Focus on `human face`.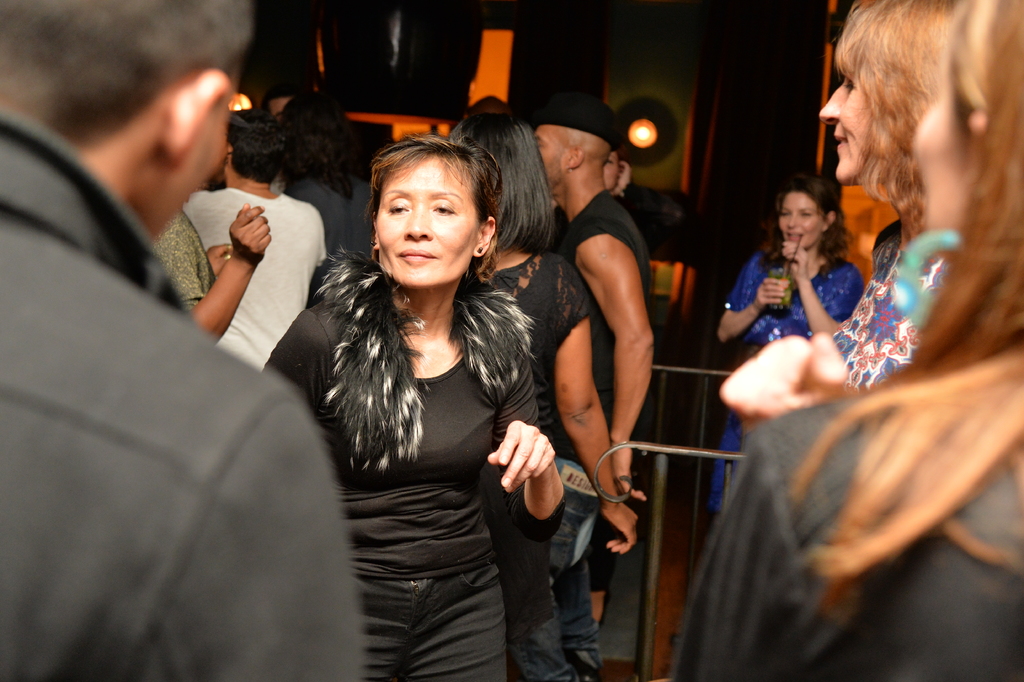
Focused at (left=605, top=151, right=620, bottom=188).
